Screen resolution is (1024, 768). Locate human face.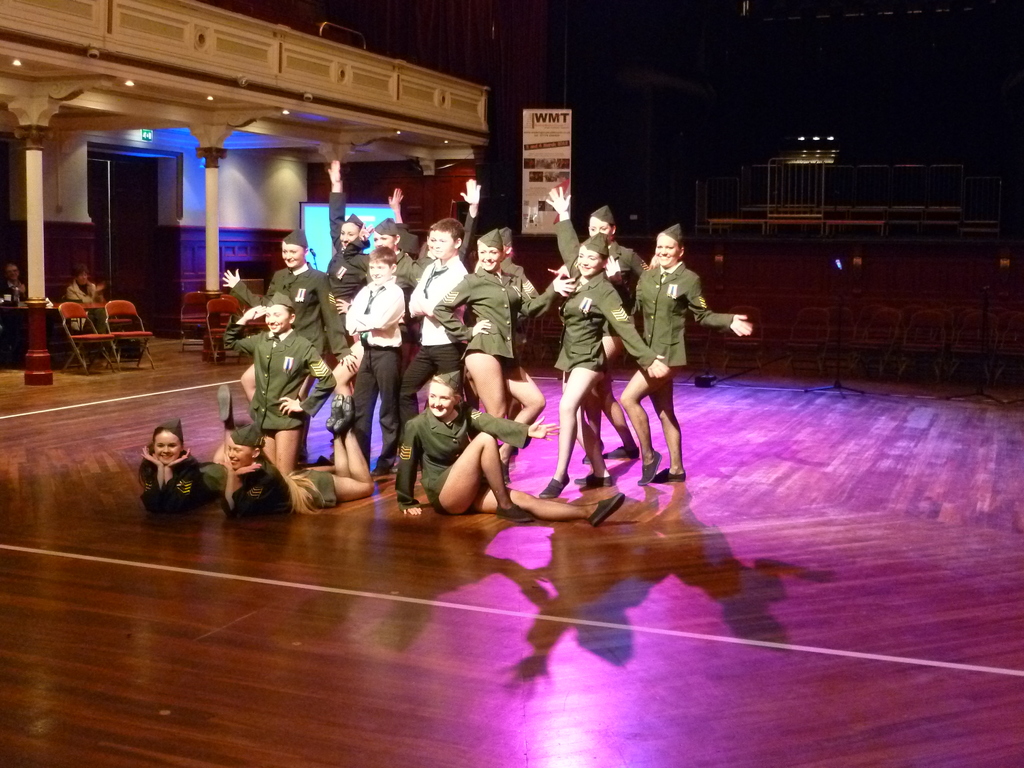
[left=152, top=426, right=186, bottom=463].
